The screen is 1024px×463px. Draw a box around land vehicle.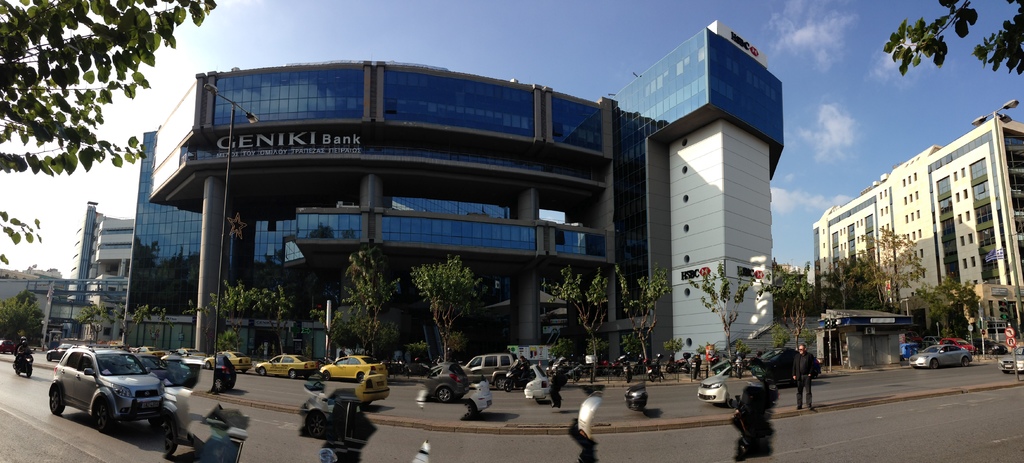
{"left": 466, "top": 353, "right": 517, "bottom": 383}.
